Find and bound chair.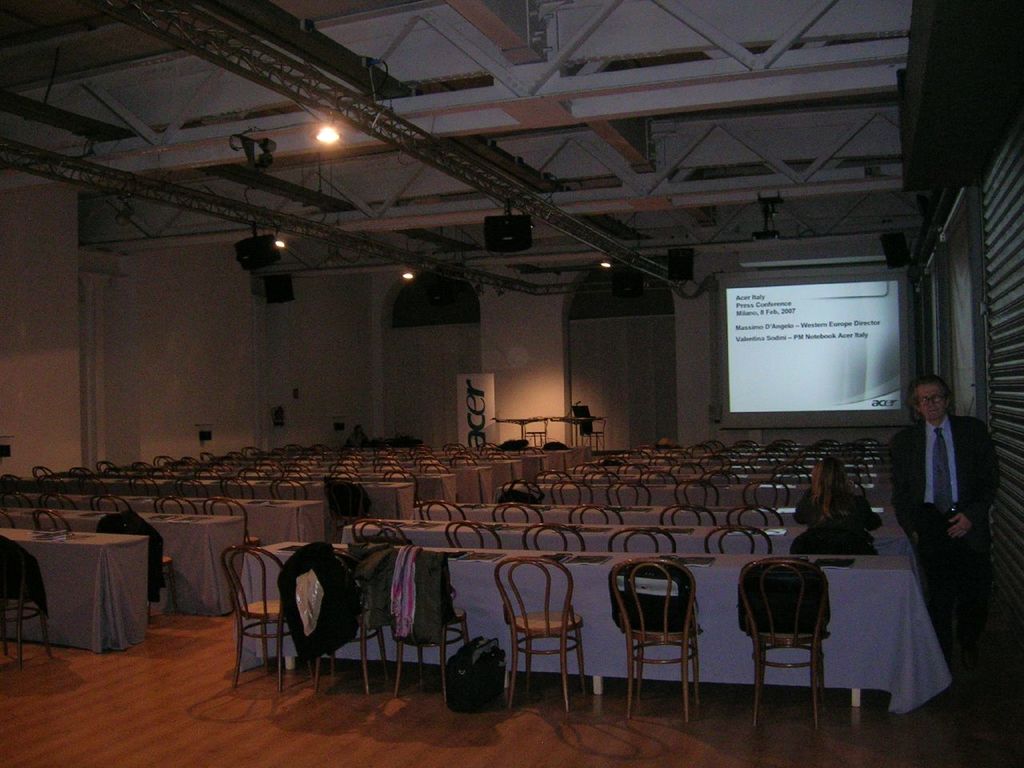
Bound: [left=611, top=557, right=702, bottom=725].
